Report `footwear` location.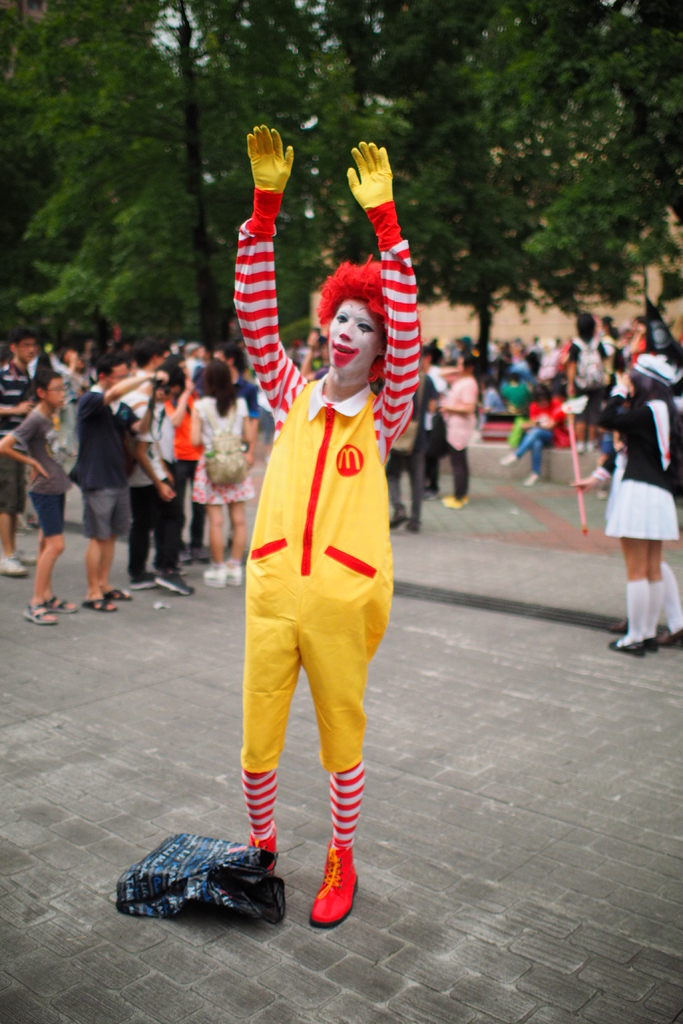
Report: 20:601:58:626.
